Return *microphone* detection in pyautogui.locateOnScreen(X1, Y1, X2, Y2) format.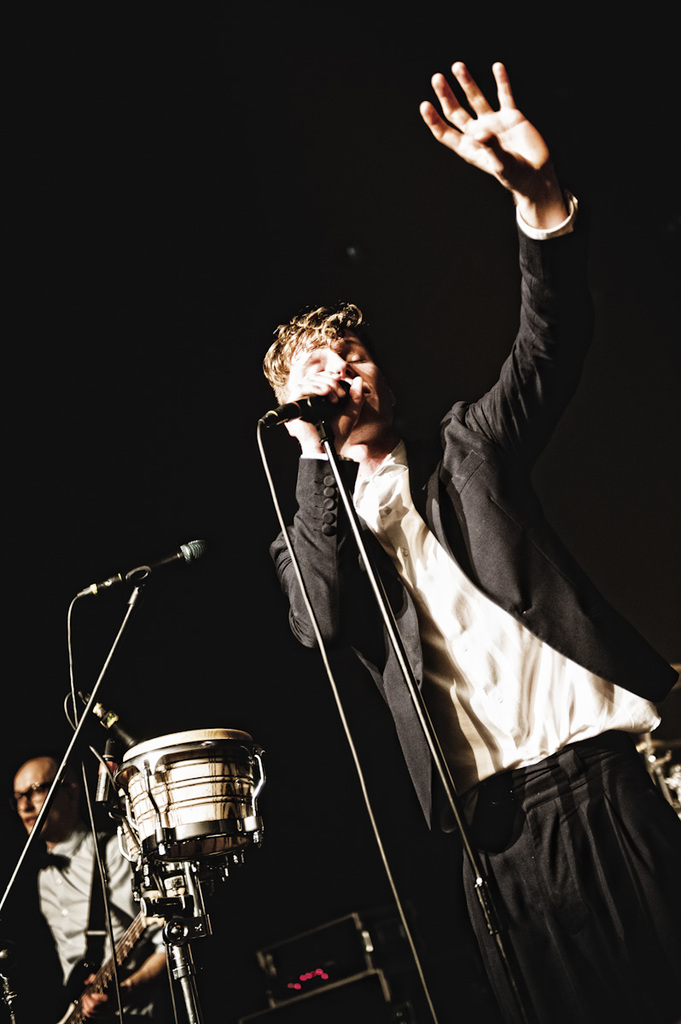
pyautogui.locateOnScreen(82, 693, 143, 751).
